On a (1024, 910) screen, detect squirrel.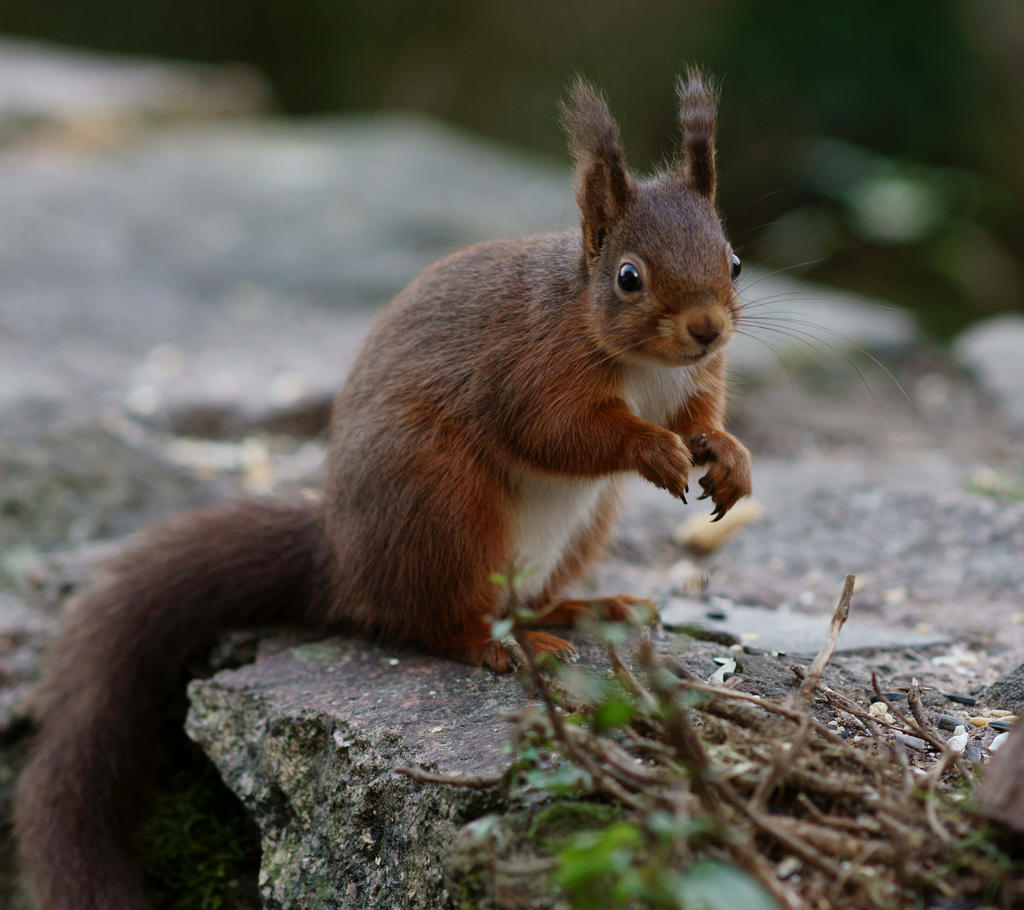
[42, 61, 920, 909].
